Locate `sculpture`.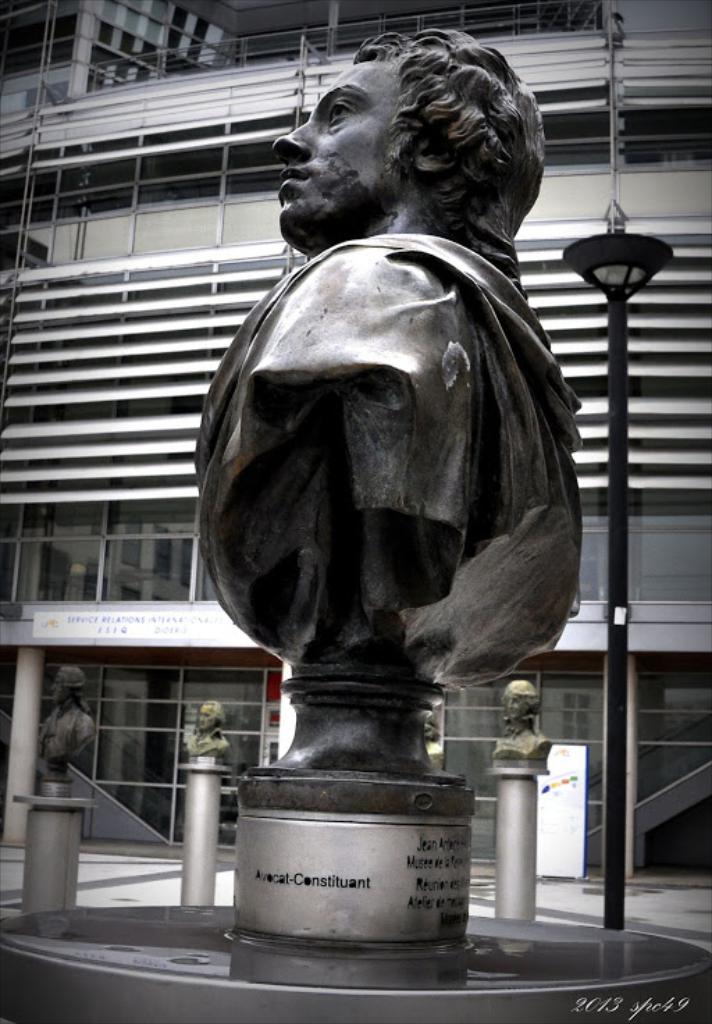
Bounding box: (x1=495, y1=673, x2=549, y2=765).
